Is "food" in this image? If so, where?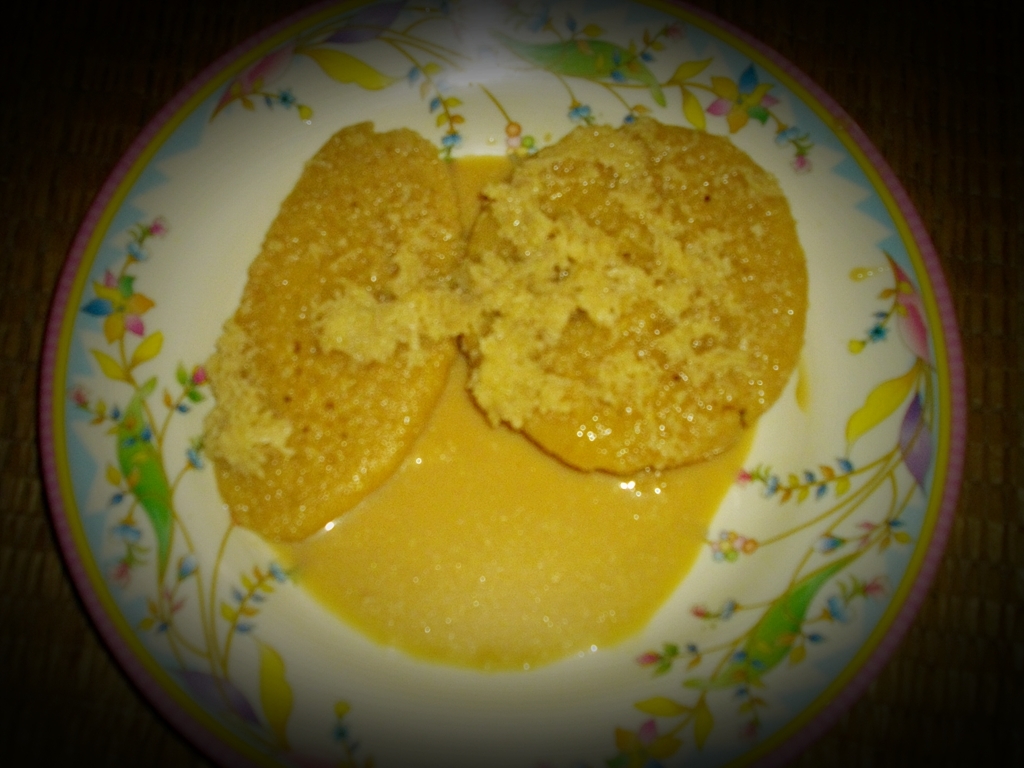
Yes, at {"left": 196, "top": 116, "right": 468, "bottom": 548}.
